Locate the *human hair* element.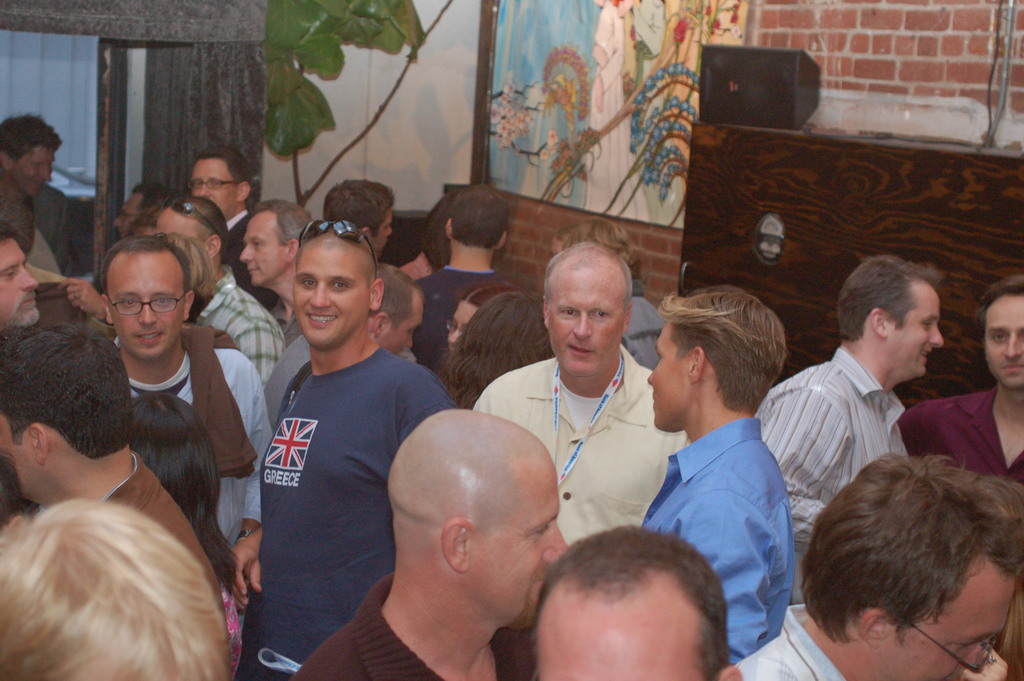
Element bbox: (973,275,1023,336).
